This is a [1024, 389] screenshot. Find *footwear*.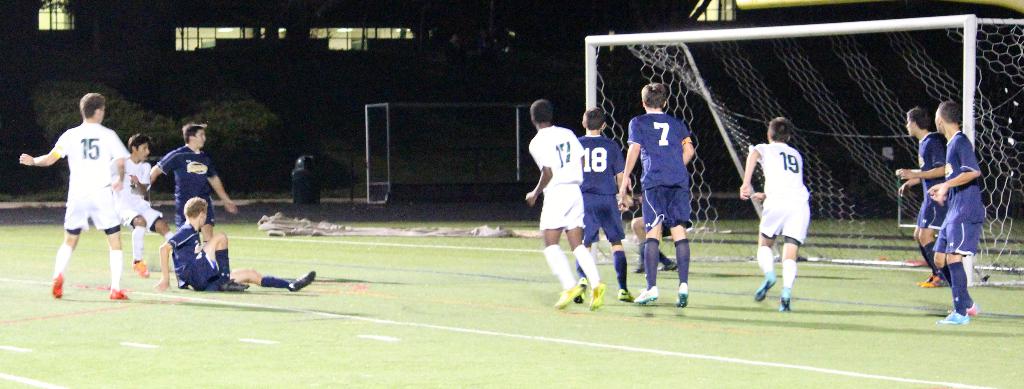
Bounding box: bbox(920, 276, 947, 284).
